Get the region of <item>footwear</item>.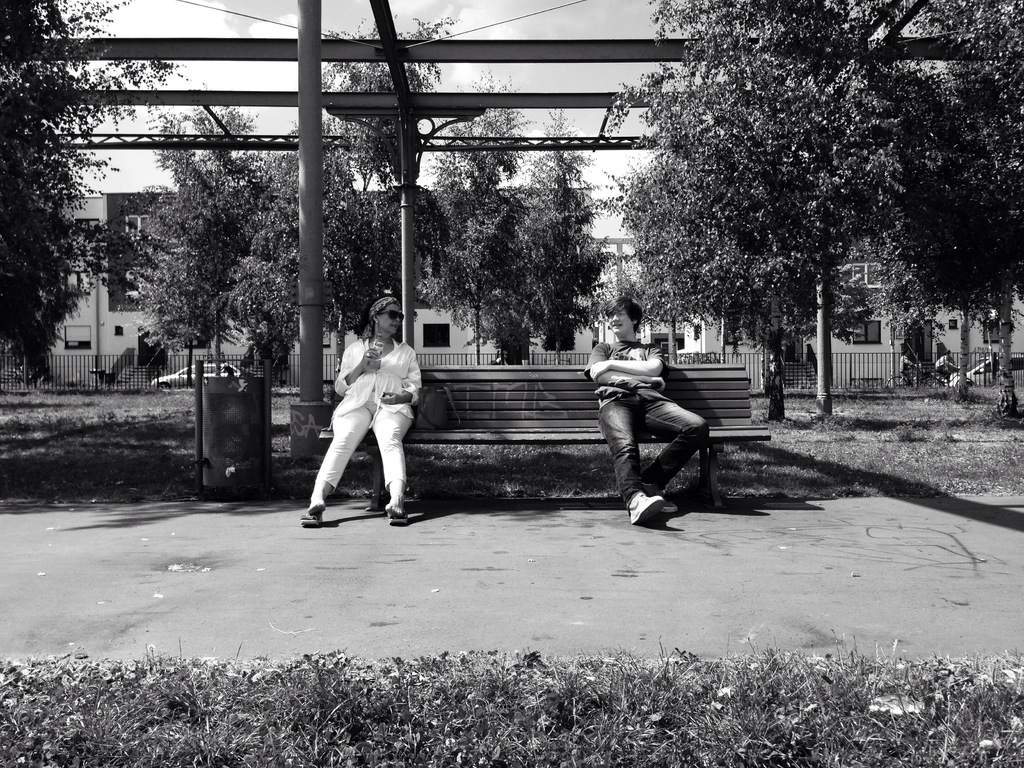
{"left": 663, "top": 495, "right": 680, "bottom": 512}.
